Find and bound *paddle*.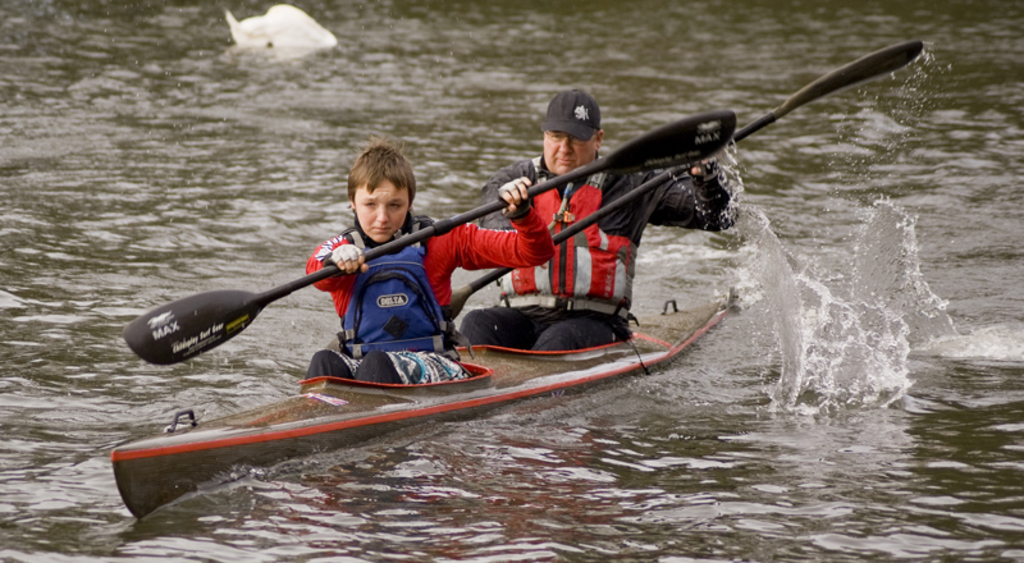
Bound: rect(439, 40, 920, 324).
